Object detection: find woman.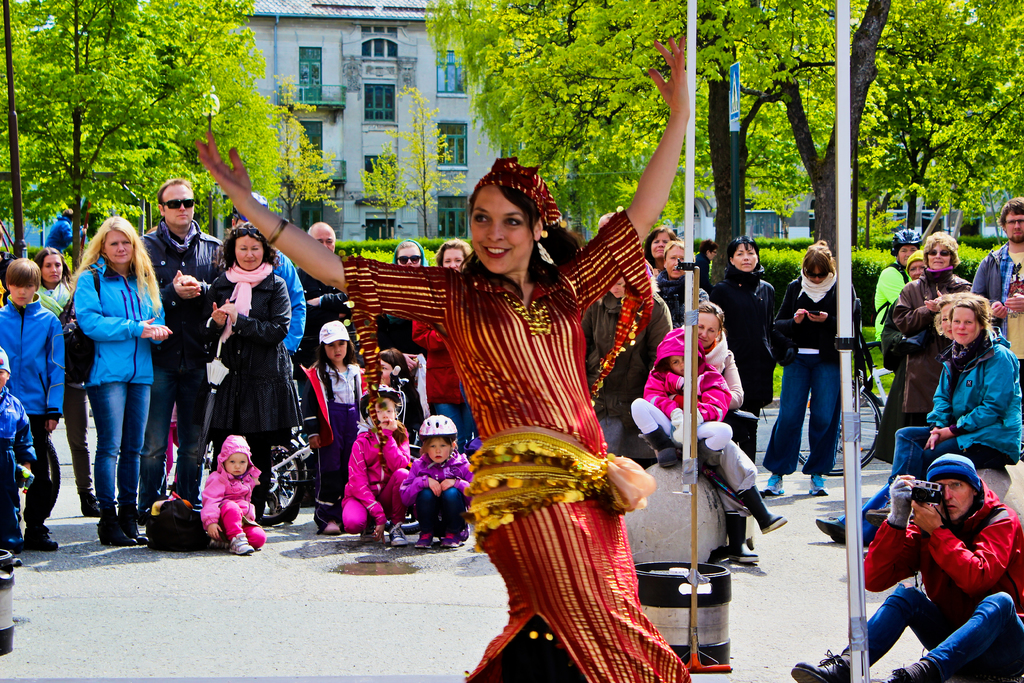
l=661, t=242, r=707, b=334.
